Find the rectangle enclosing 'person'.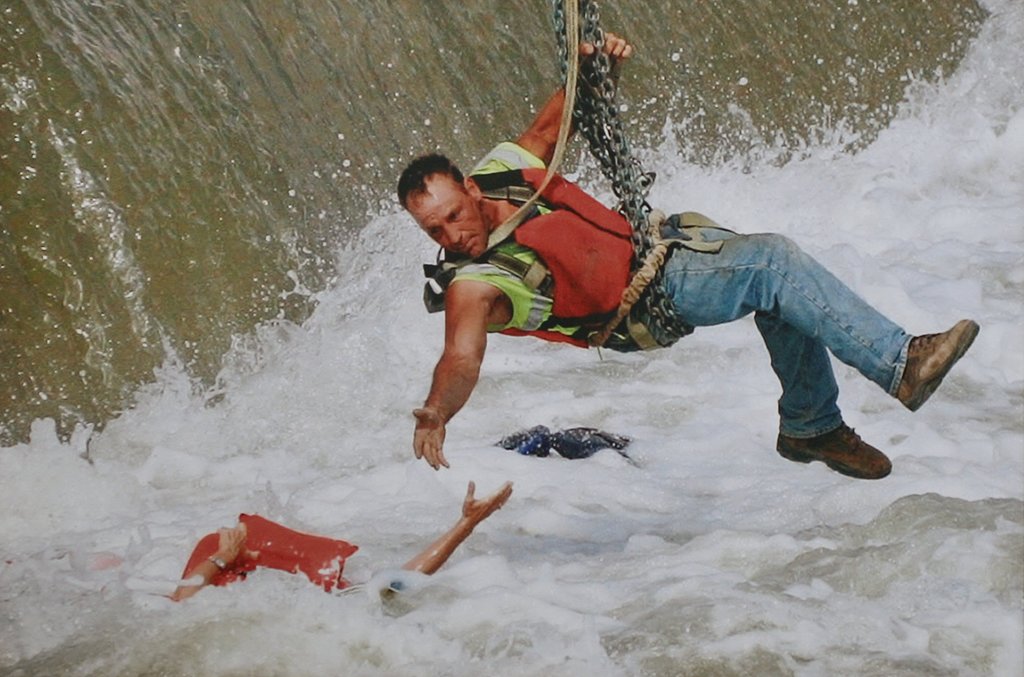
171:477:513:605.
